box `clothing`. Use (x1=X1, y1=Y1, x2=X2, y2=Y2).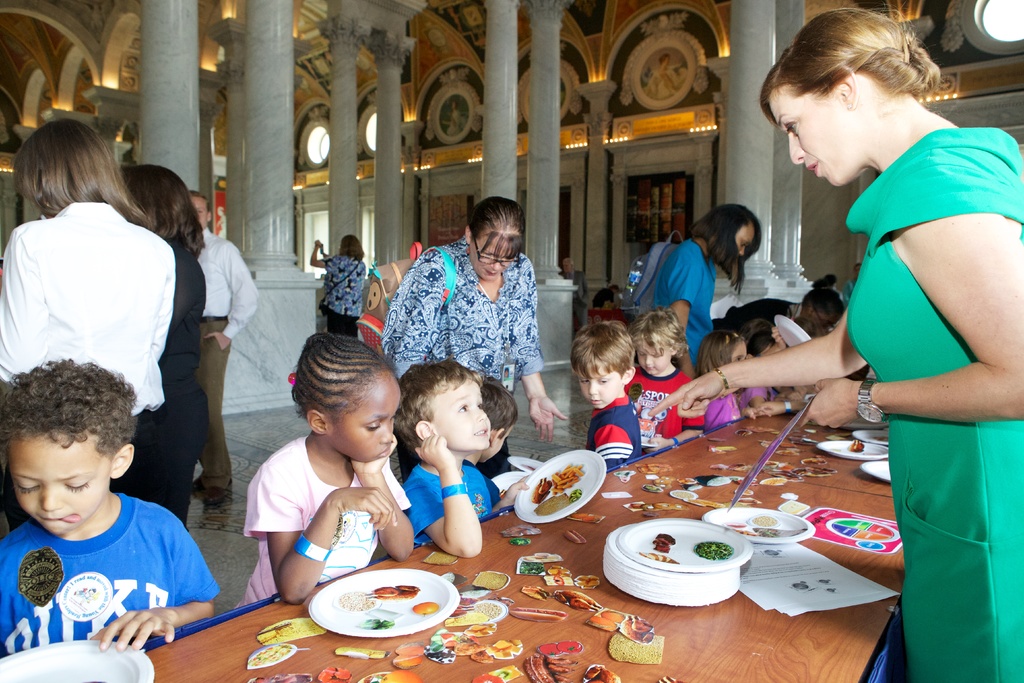
(x1=326, y1=311, x2=366, y2=330).
